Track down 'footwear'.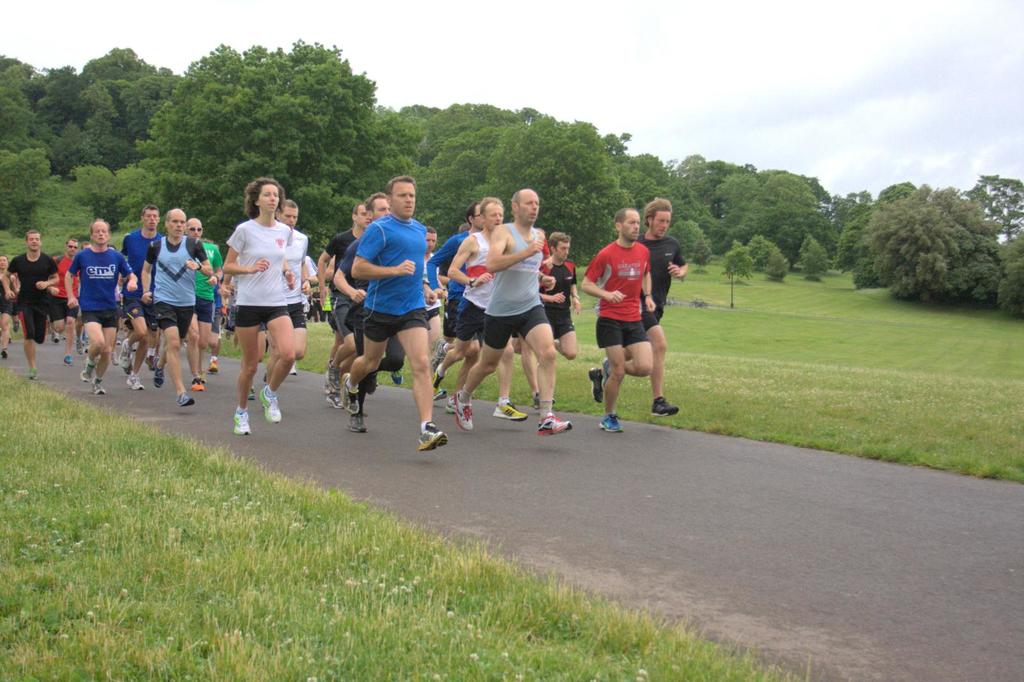
Tracked to left=592, top=363, right=605, bottom=407.
